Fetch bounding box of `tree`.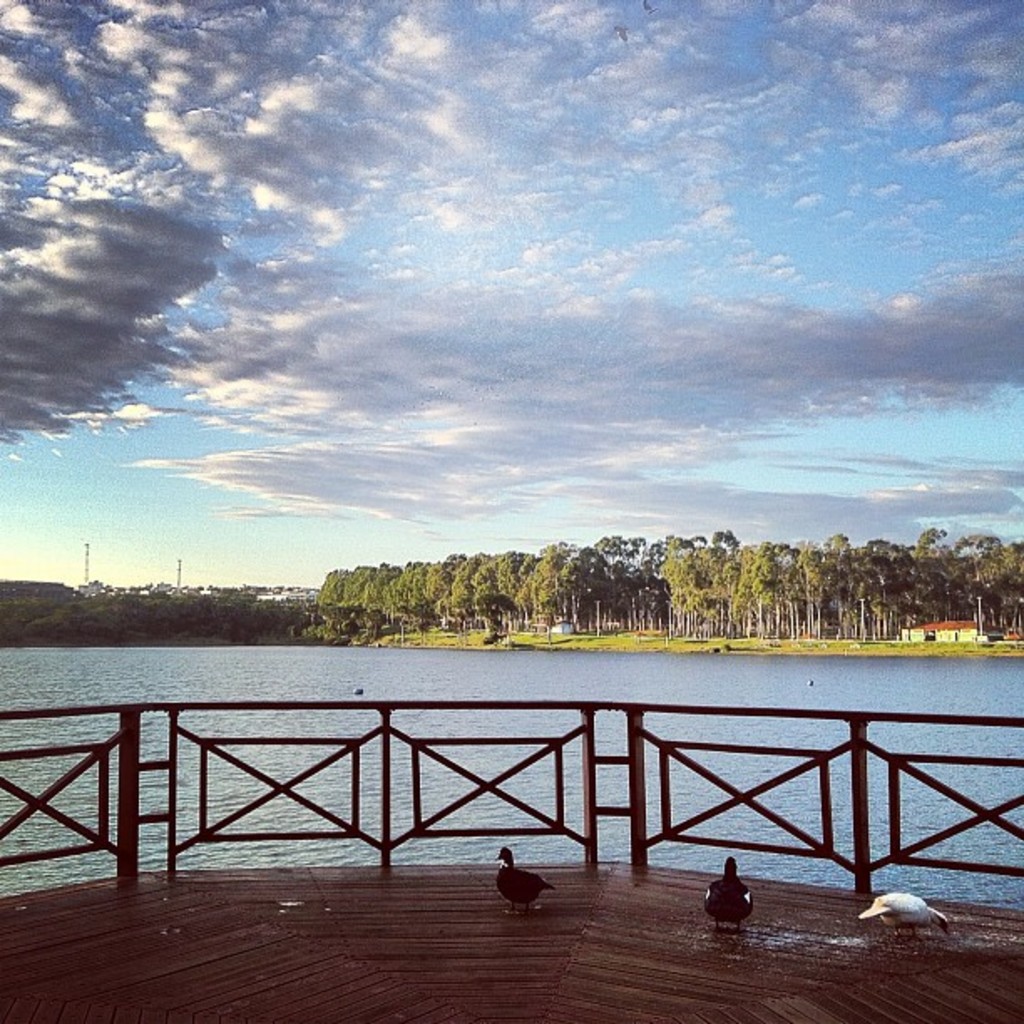
Bbox: box=[689, 545, 741, 629].
